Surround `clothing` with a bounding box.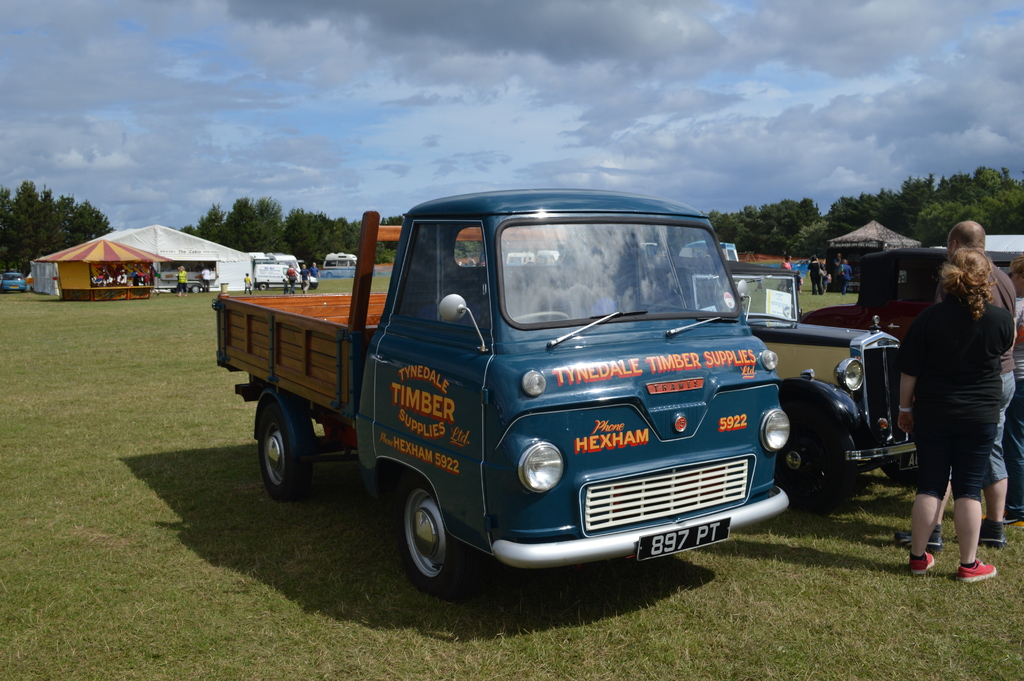
{"x1": 119, "y1": 272, "x2": 130, "y2": 280}.
